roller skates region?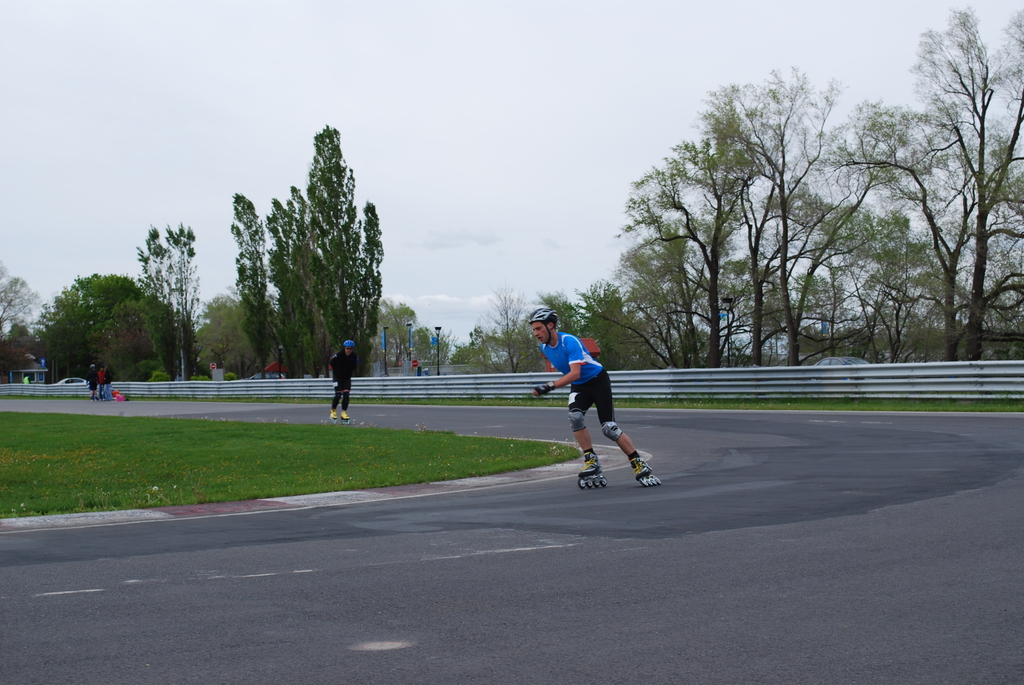
region(328, 407, 338, 427)
